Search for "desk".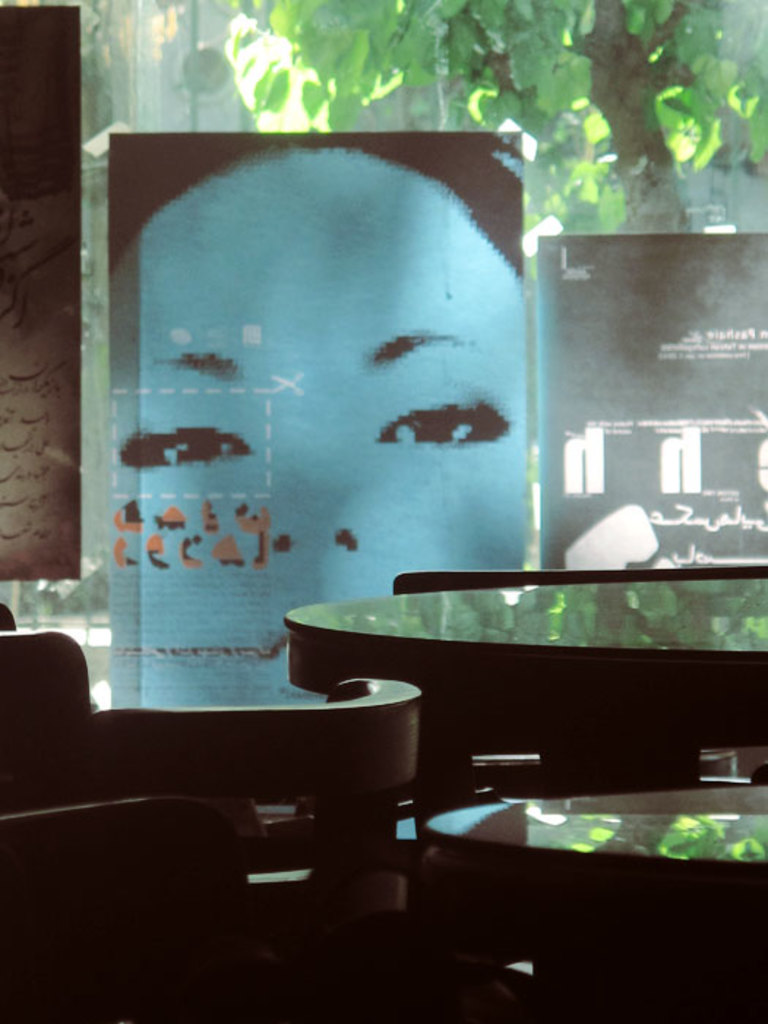
Found at [281,579,767,859].
